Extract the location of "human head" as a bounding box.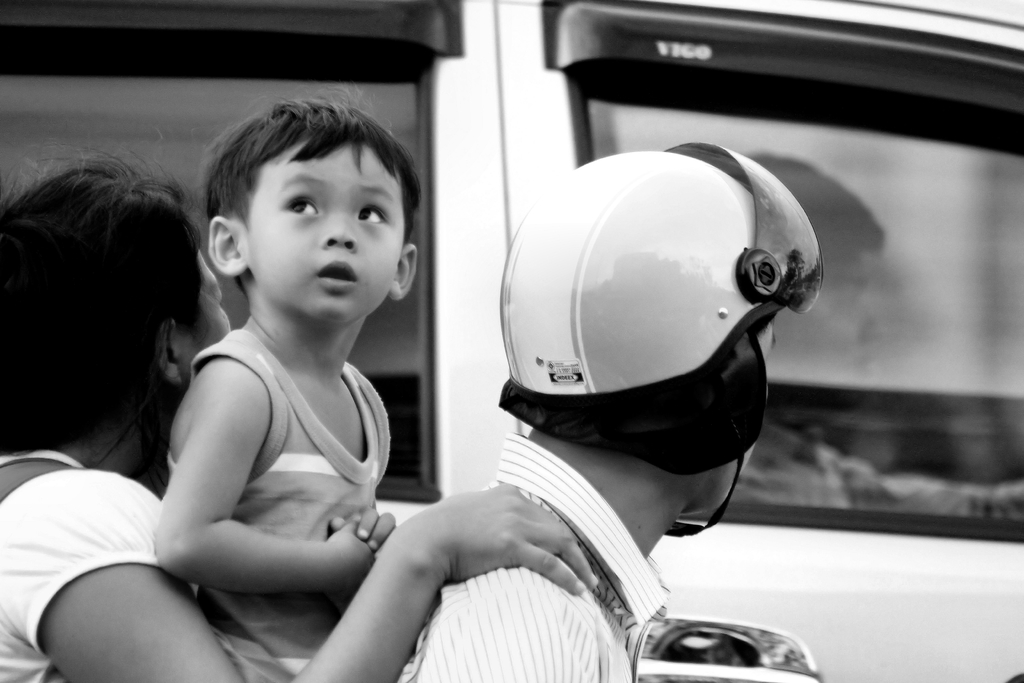
[499,151,785,514].
